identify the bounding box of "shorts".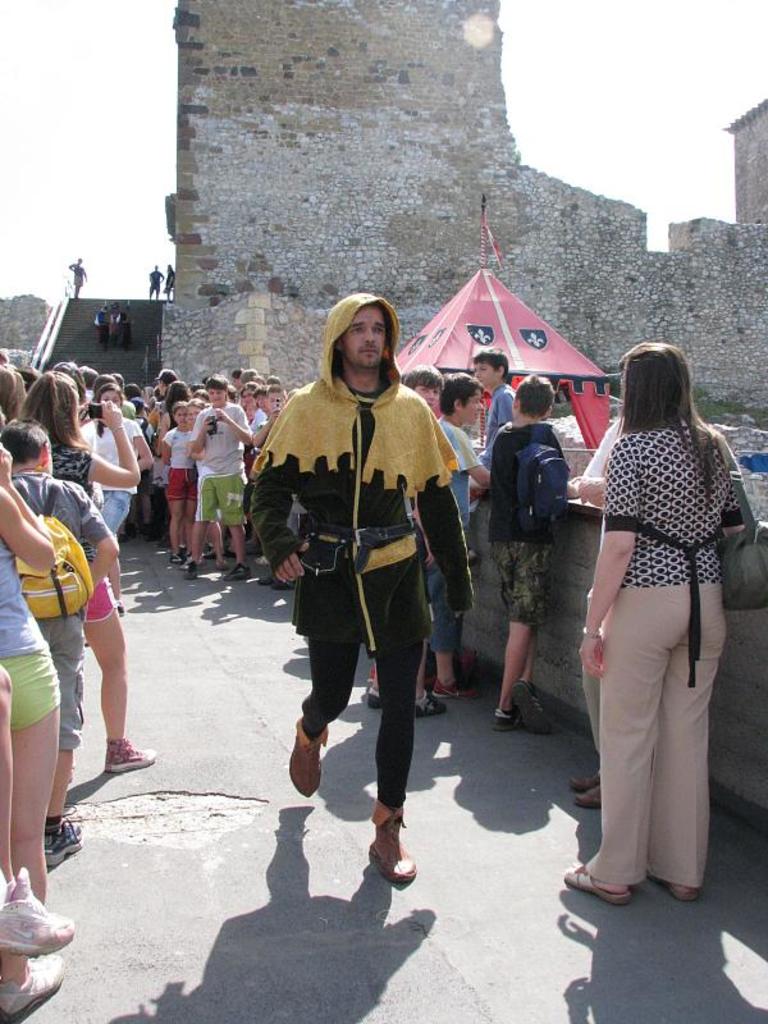
x1=36 y1=613 x2=84 y2=748.
